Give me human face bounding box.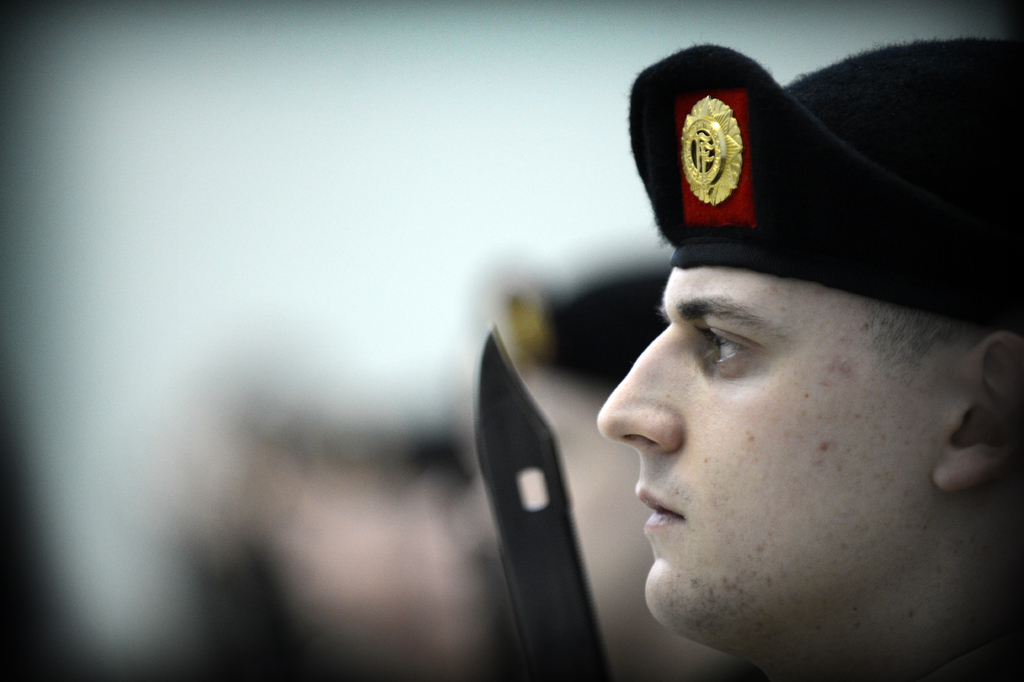
(595, 206, 988, 649).
